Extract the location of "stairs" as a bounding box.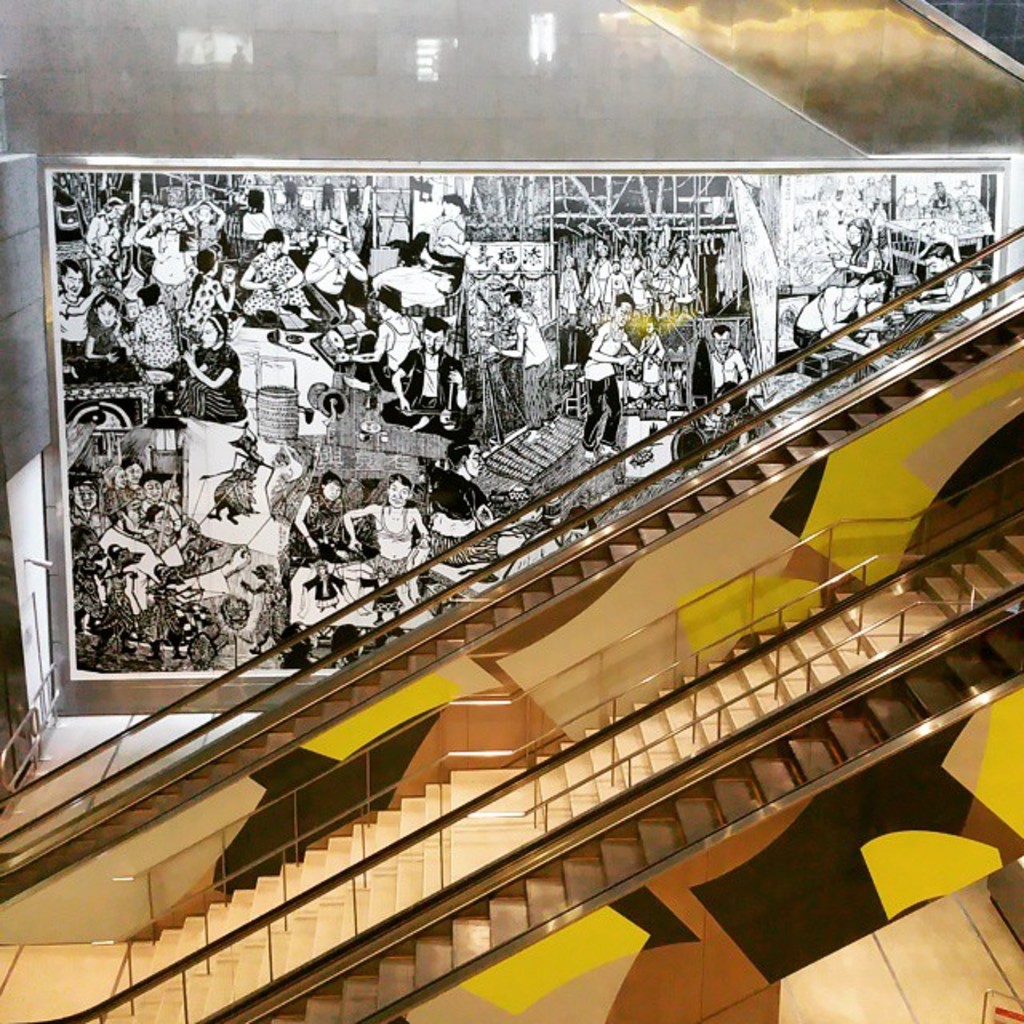
pyautogui.locateOnScreen(141, 504, 1022, 1022).
